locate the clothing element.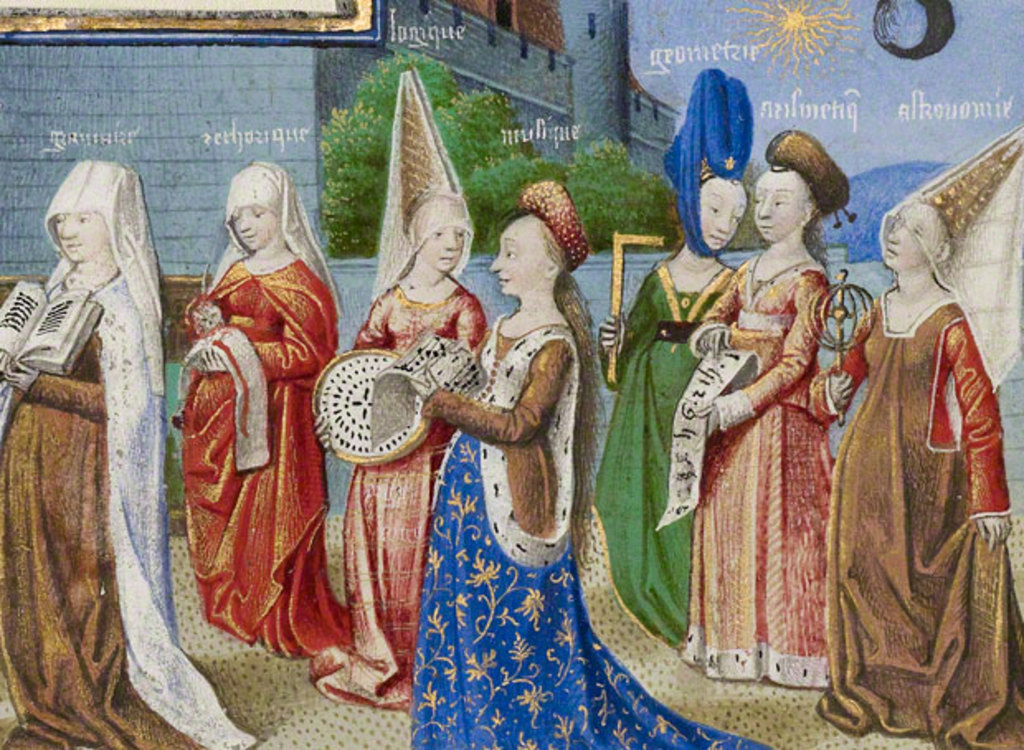
Element bbox: rect(390, 316, 791, 748).
